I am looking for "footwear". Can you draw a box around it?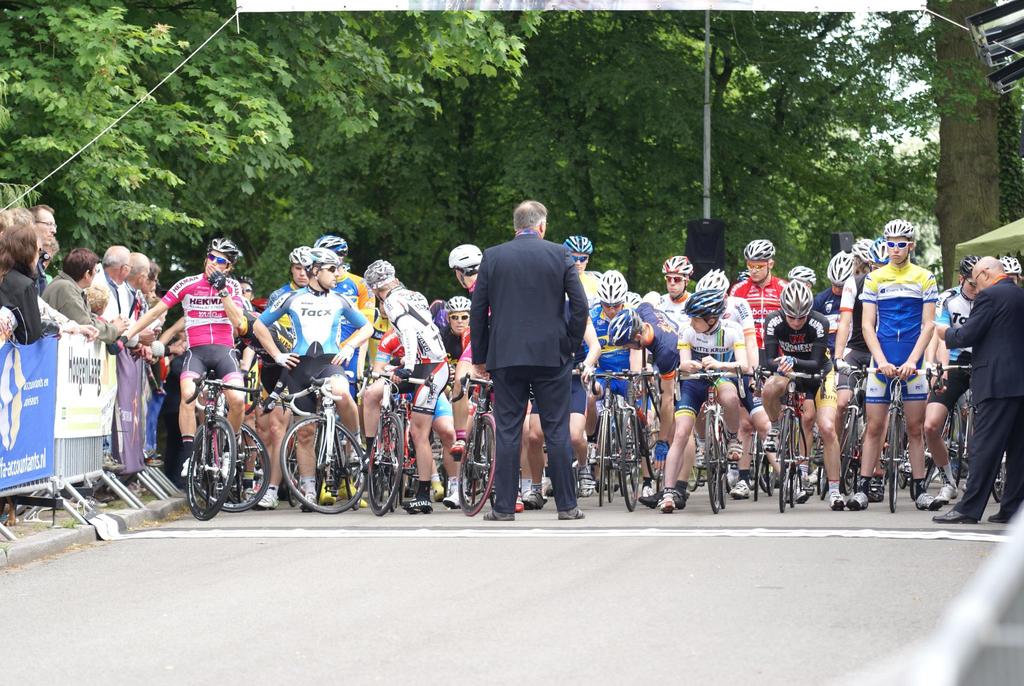
Sure, the bounding box is bbox(335, 480, 366, 509).
